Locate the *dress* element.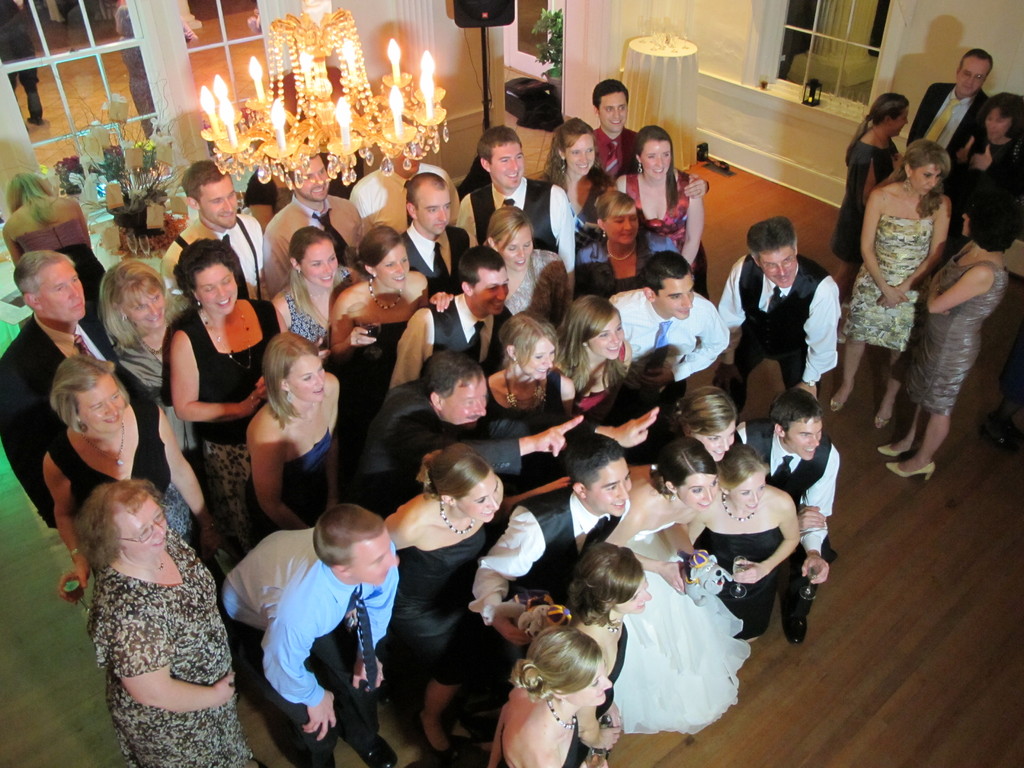
Element bbox: [left=239, top=428, right=329, bottom=543].
